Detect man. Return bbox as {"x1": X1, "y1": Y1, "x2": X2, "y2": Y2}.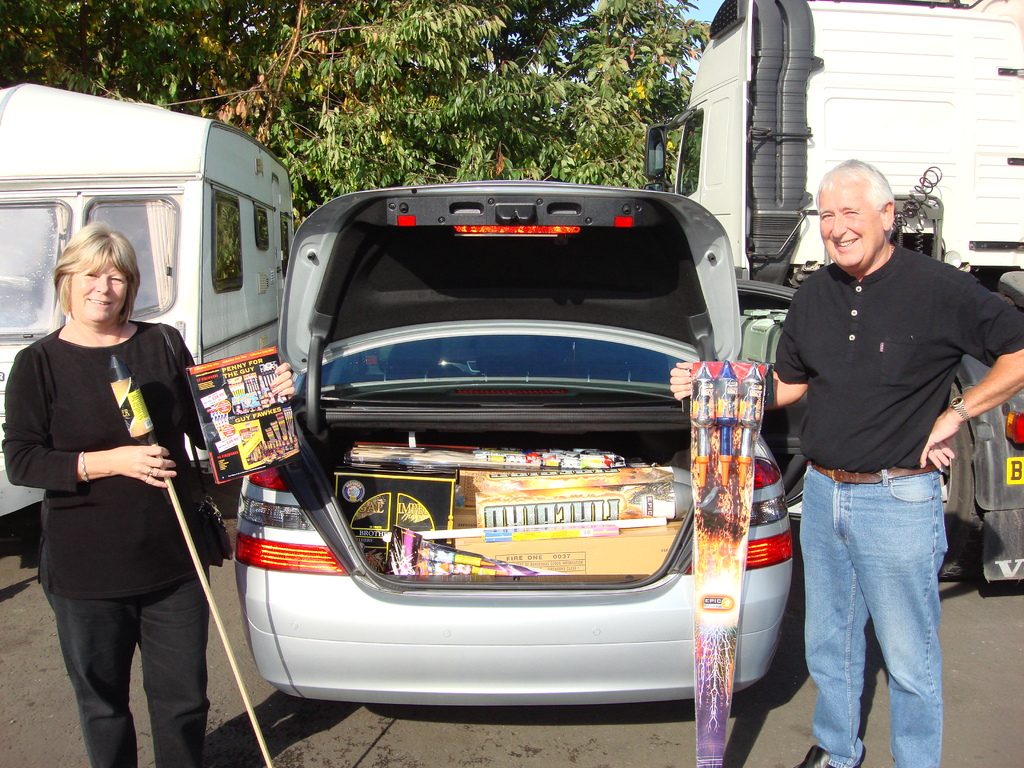
{"x1": 757, "y1": 150, "x2": 1007, "y2": 707}.
